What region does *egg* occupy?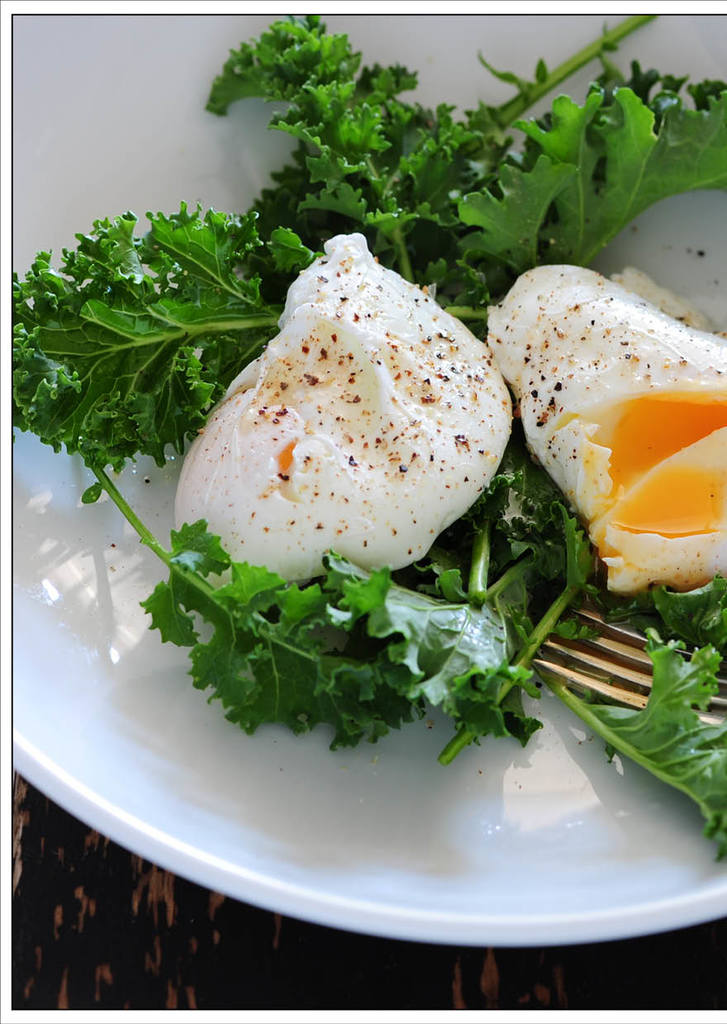
region(482, 265, 726, 596).
